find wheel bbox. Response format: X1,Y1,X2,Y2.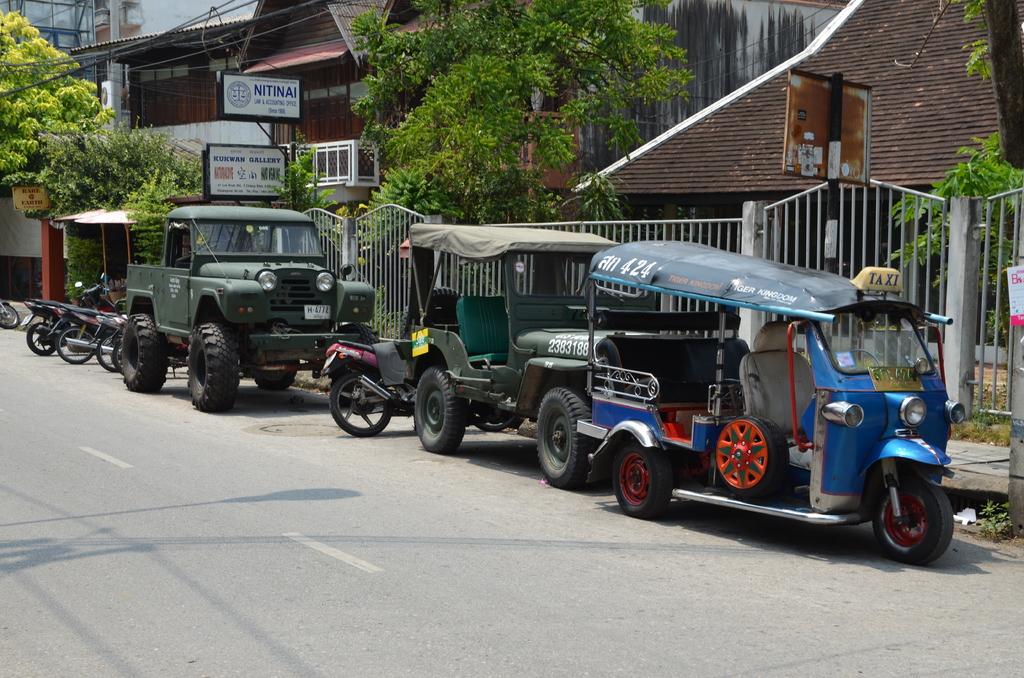
537,382,593,491.
